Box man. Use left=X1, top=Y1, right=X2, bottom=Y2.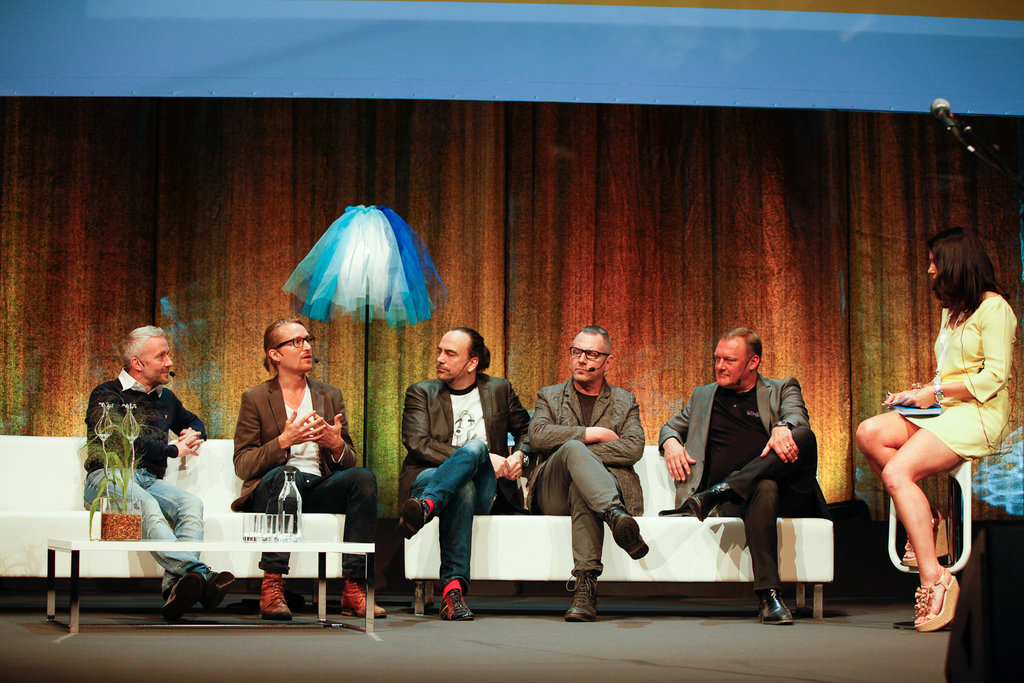
left=81, top=322, right=234, bottom=609.
